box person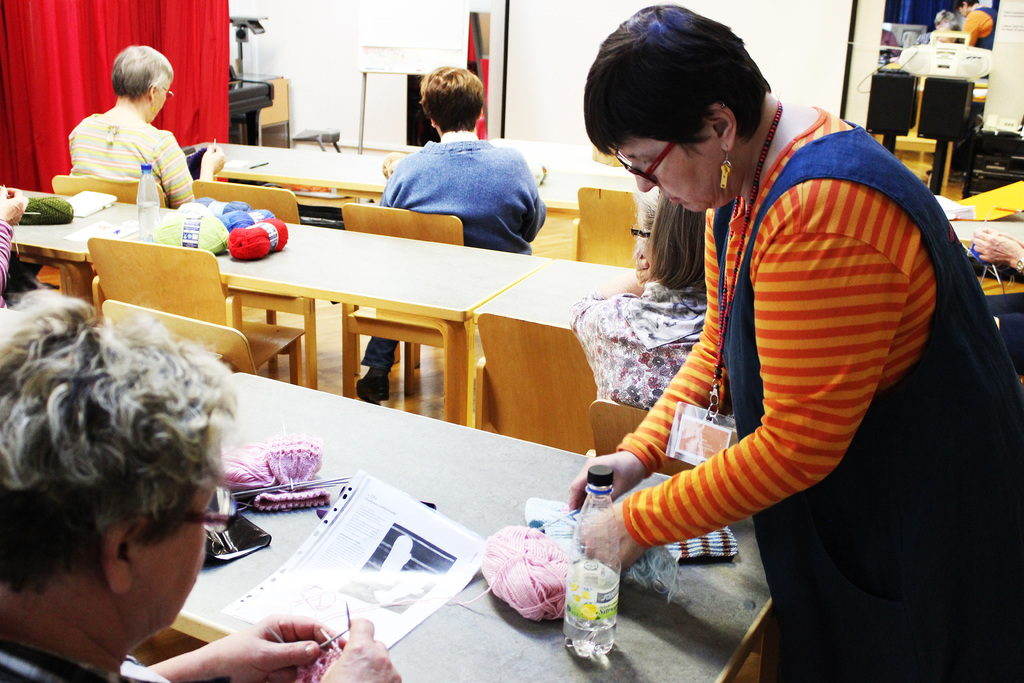
crop(349, 68, 552, 393)
